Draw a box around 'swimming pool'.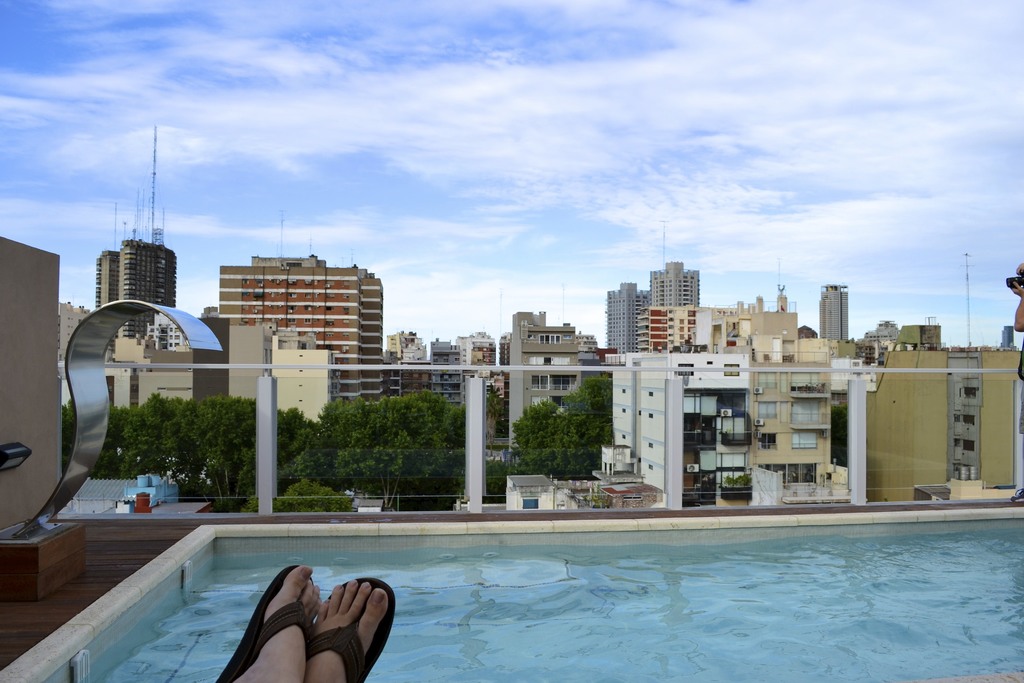
[189,484,999,665].
